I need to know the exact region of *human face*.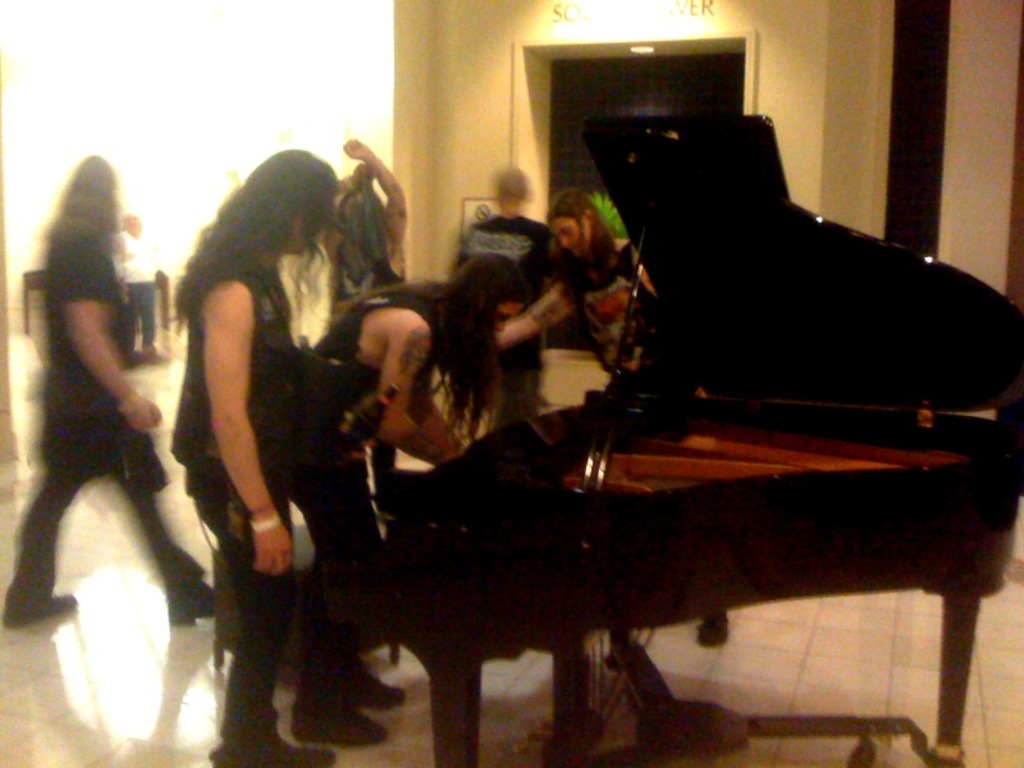
Region: (left=498, top=303, right=524, bottom=330).
